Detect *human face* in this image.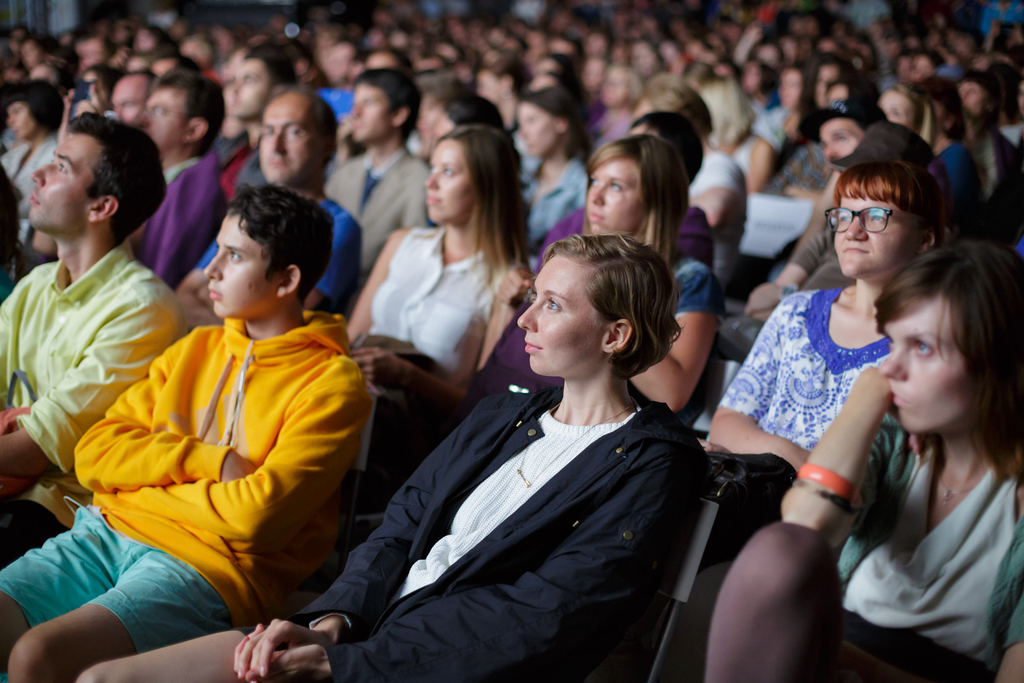
Detection: {"left": 882, "top": 80, "right": 916, "bottom": 140}.
